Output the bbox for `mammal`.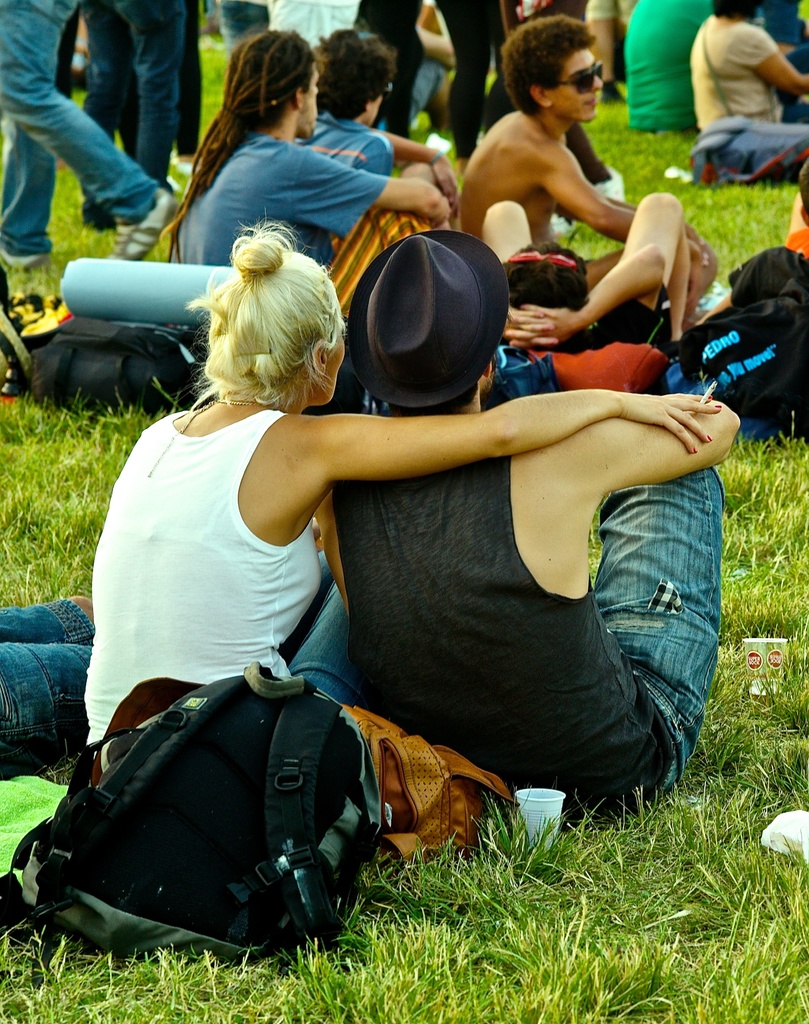
{"left": 446, "top": 12, "right": 720, "bottom": 300}.
